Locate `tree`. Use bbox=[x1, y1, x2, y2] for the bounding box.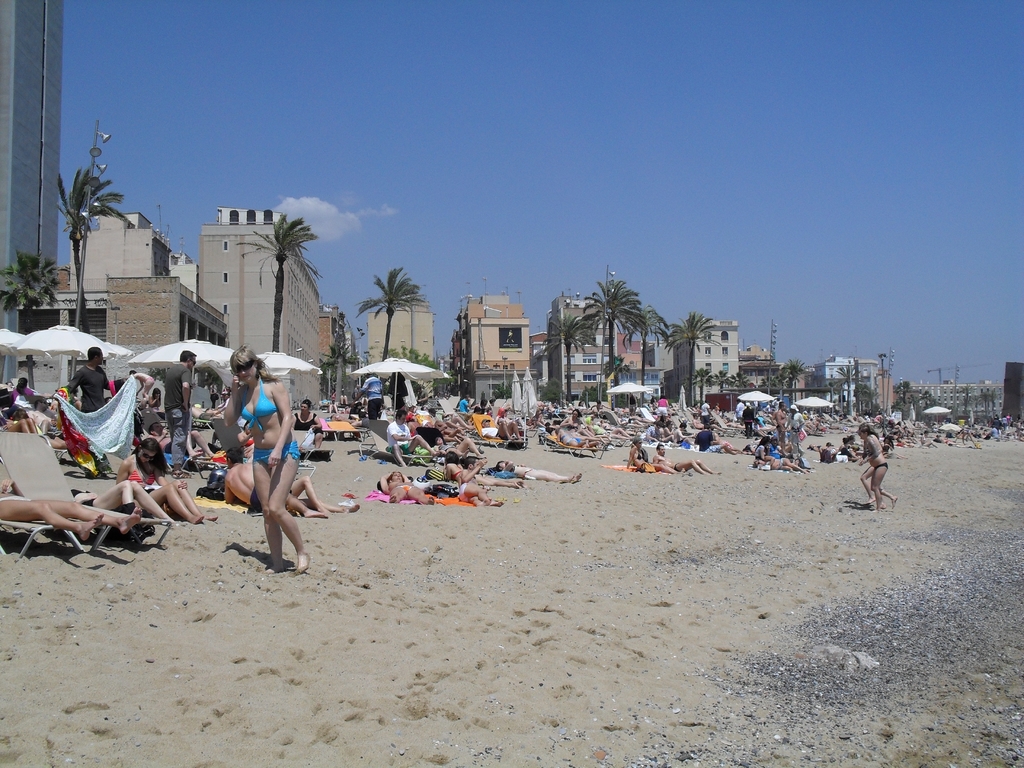
bbox=[531, 312, 595, 403].
